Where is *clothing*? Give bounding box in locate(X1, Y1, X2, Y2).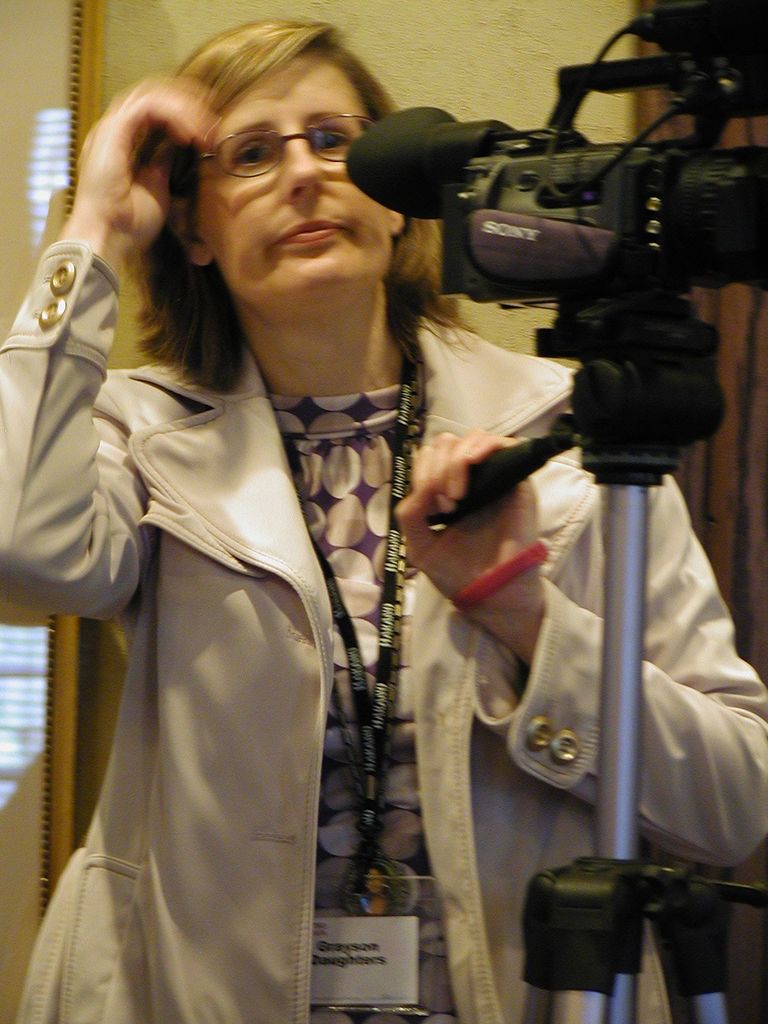
locate(22, 168, 669, 1004).
